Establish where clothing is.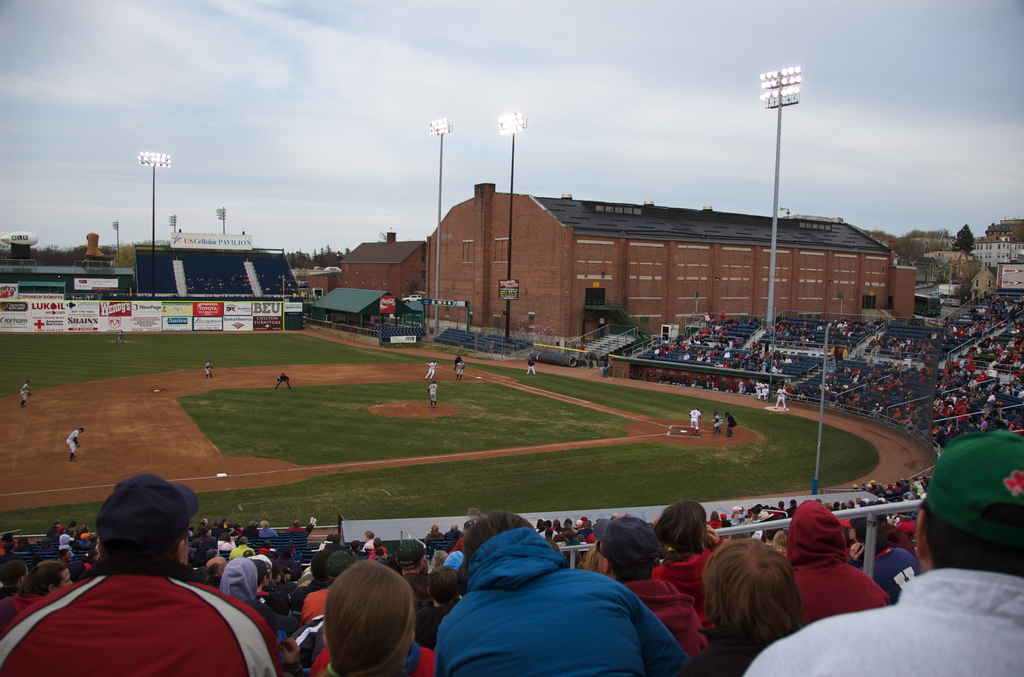
Established at (625,575,703,662).
